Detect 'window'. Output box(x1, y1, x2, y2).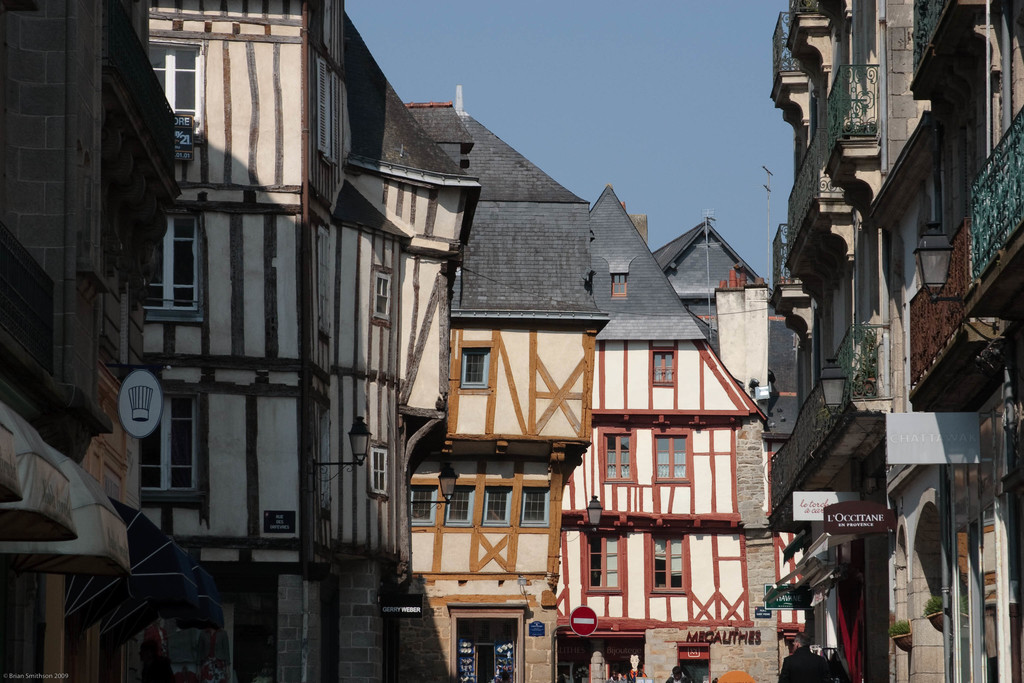
box(653, 424, 692, 486).
